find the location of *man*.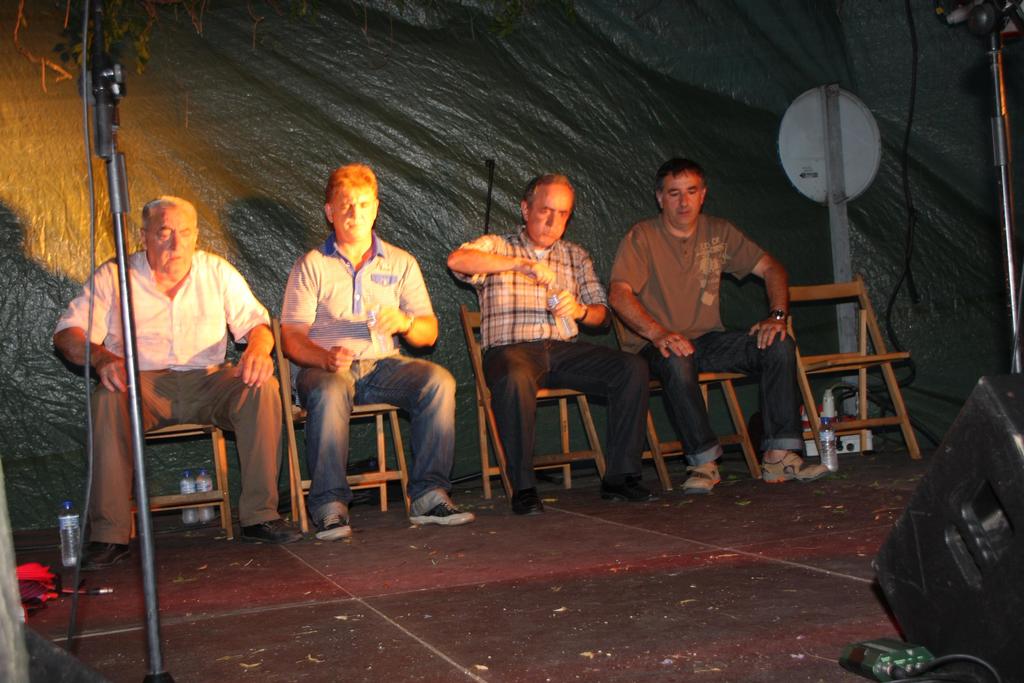
Location: x1=608 y1=160 x2=821 y2=500.
